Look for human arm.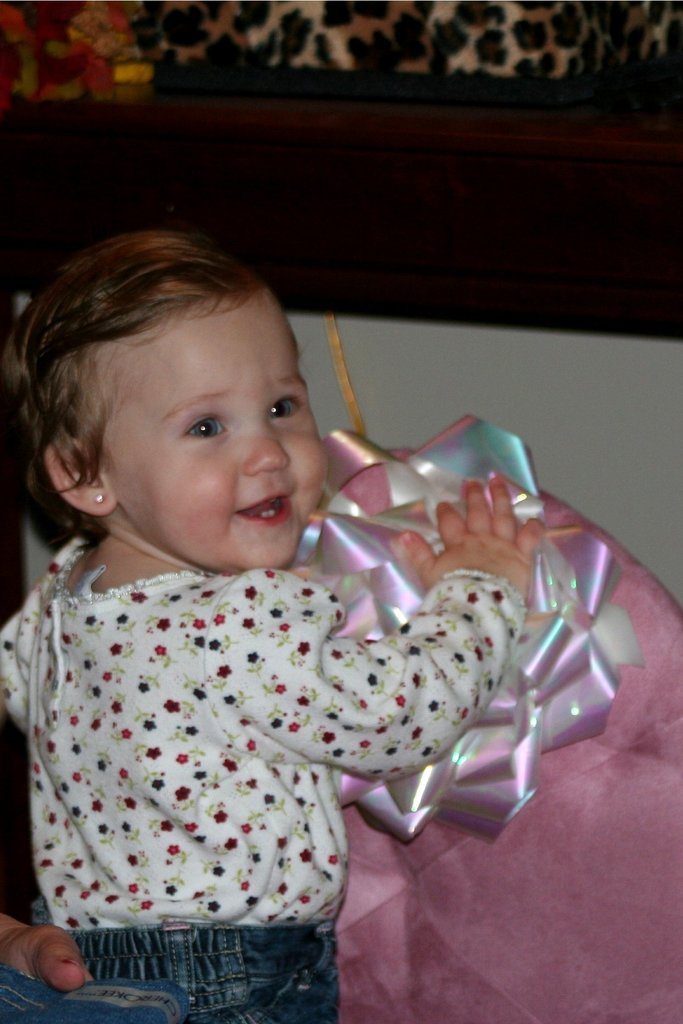
Found: bbox=[174, 501, 547, 858].
